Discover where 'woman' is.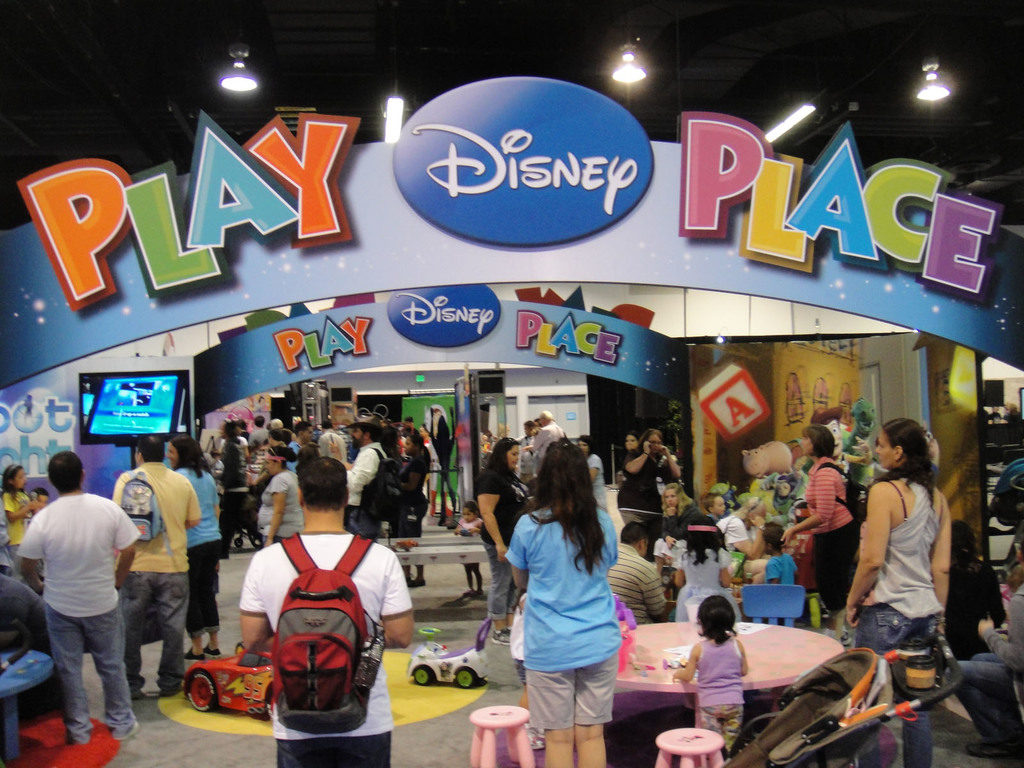
Discovered at locate(500, 440, 636, 749).
